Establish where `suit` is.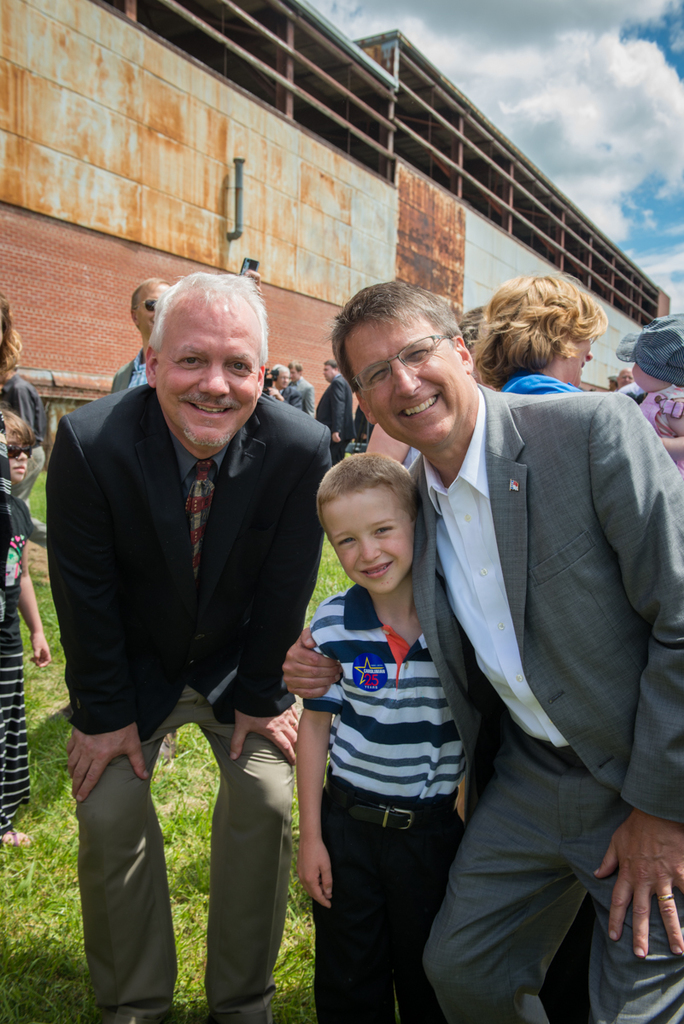
Established at 44/377/343/1023.
